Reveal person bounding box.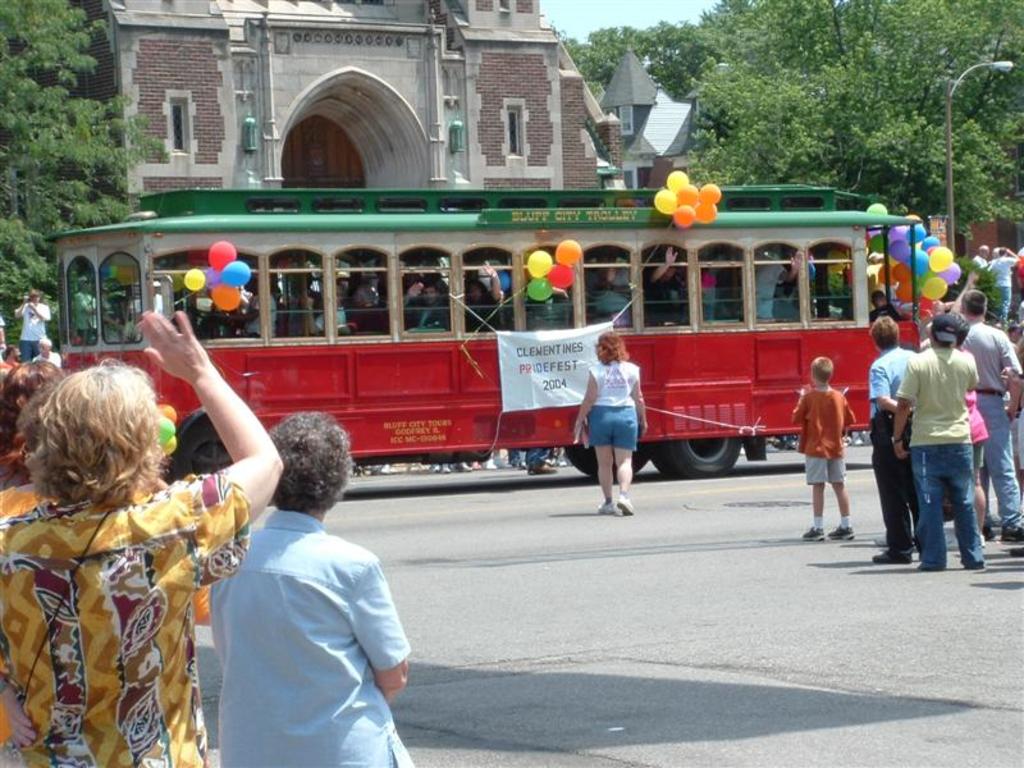
Revealed: 307:283:346:334.
